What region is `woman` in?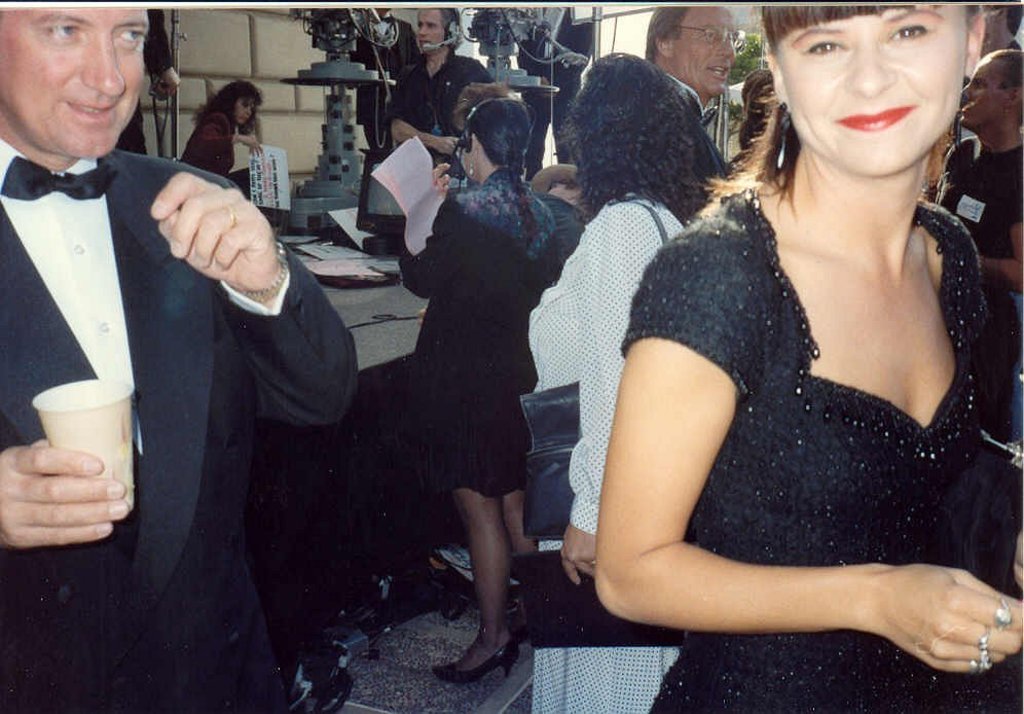
565:0:994:699.
